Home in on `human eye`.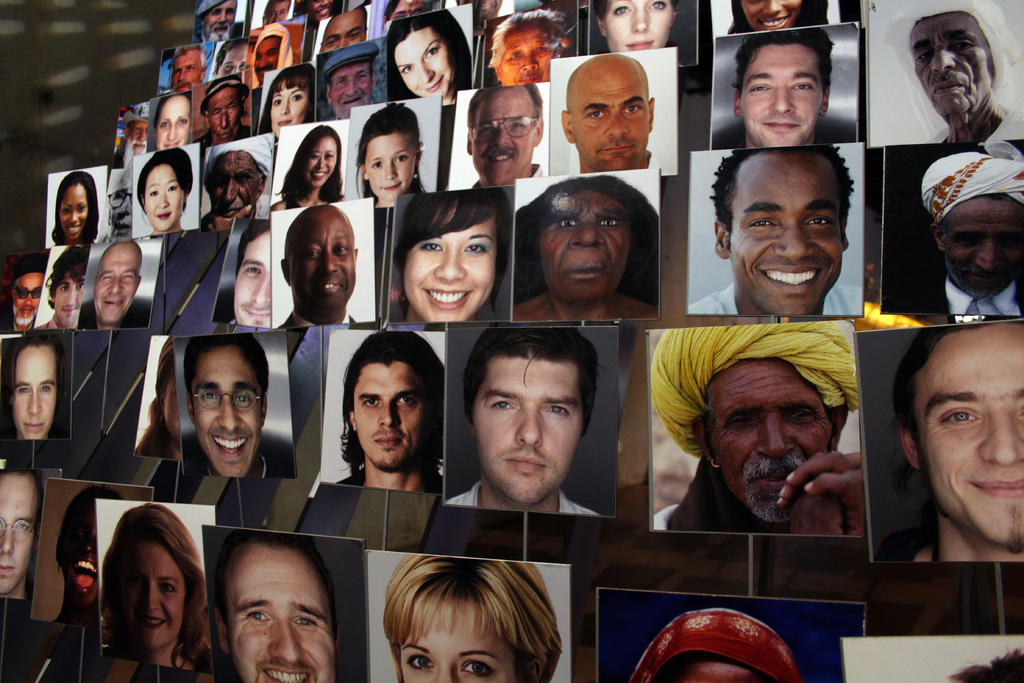
Homed in at region(292, 93, 300, 102).
